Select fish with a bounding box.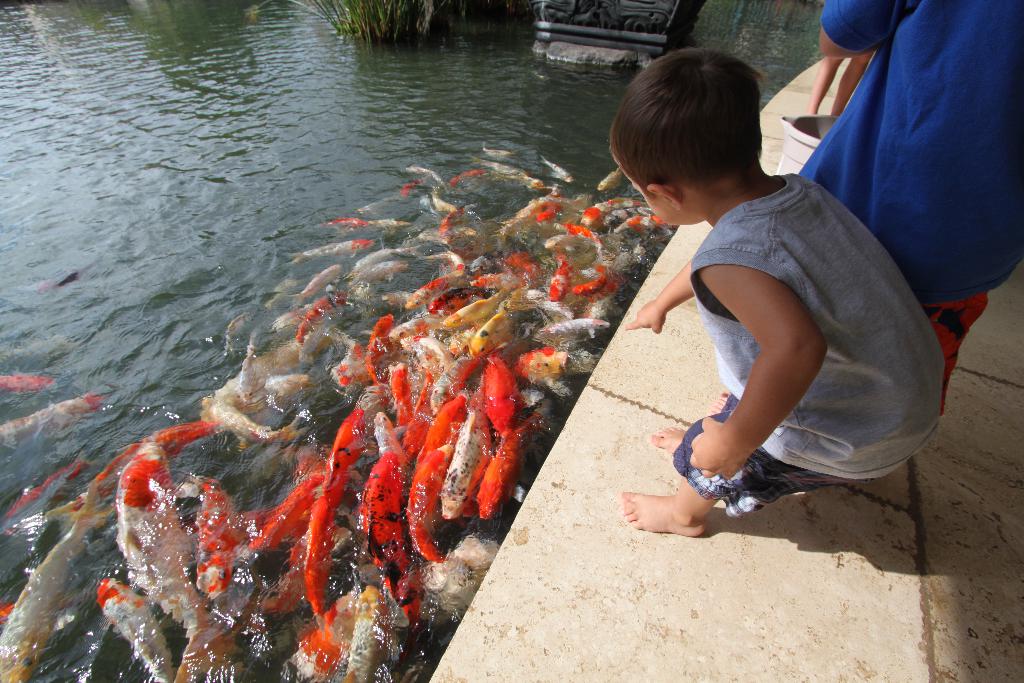
(x1=355, y1=455, x2=420, y2=625).
